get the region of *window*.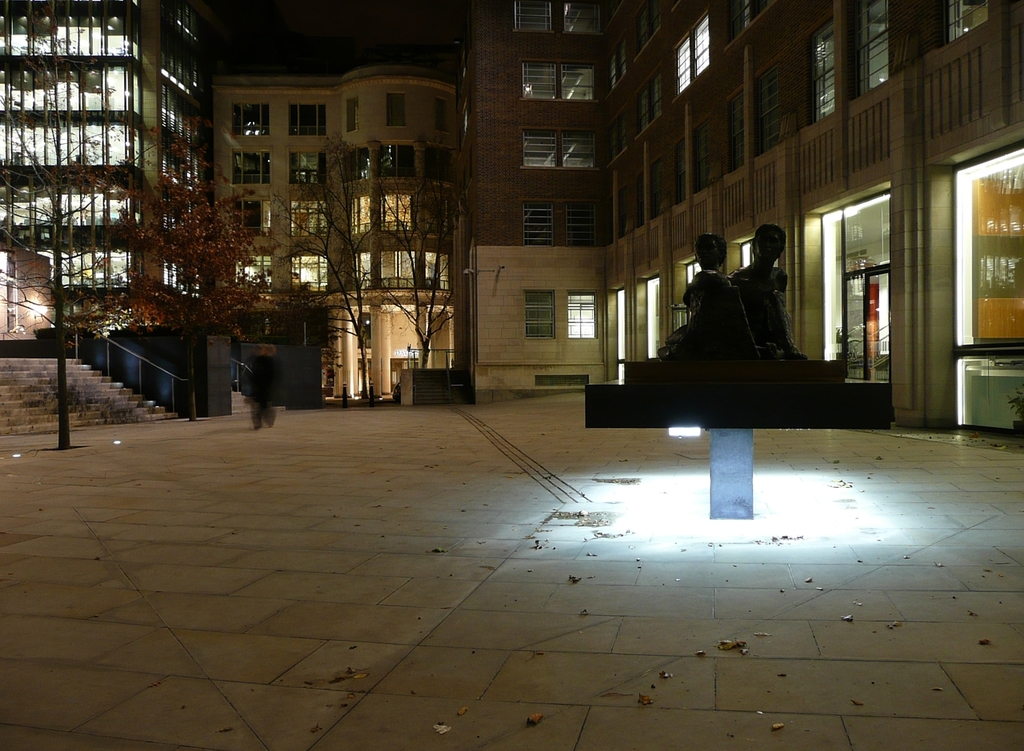
locate(632, 176, 646, 230).
